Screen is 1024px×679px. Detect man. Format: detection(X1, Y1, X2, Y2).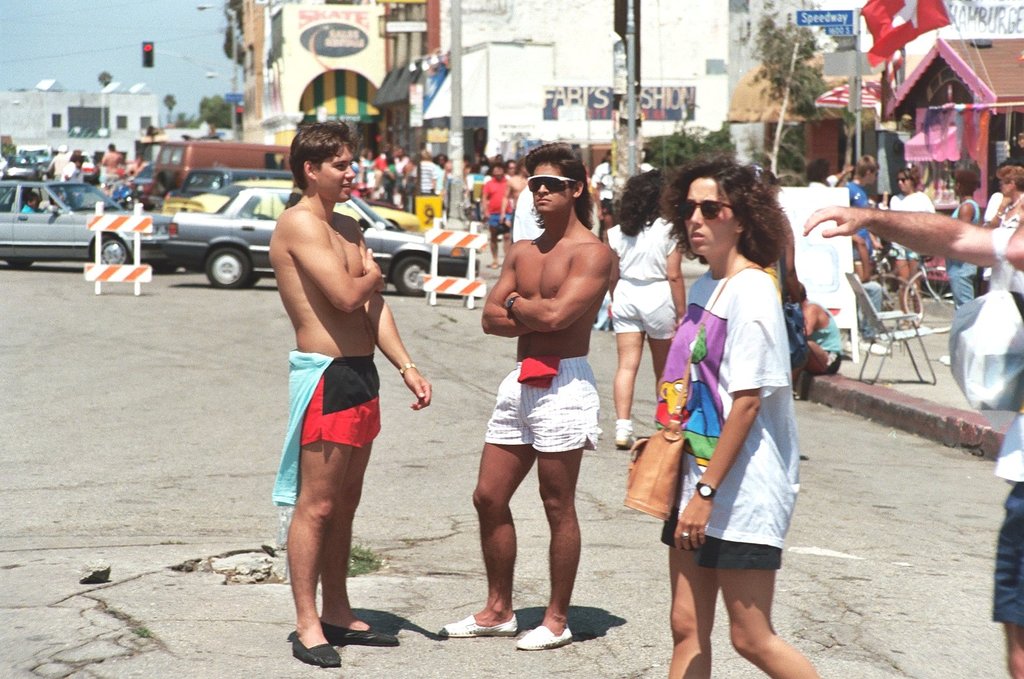
detection(435, 142, 611, 648).
